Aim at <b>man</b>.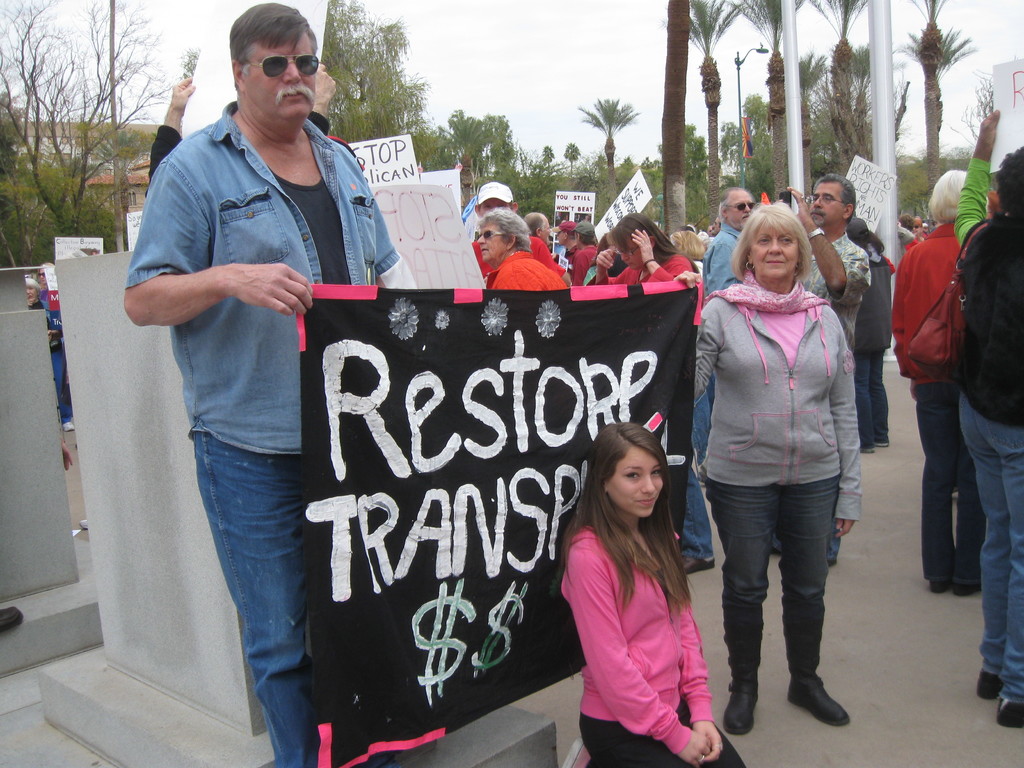
Aimed at locate(568, 222, 596, 283).
